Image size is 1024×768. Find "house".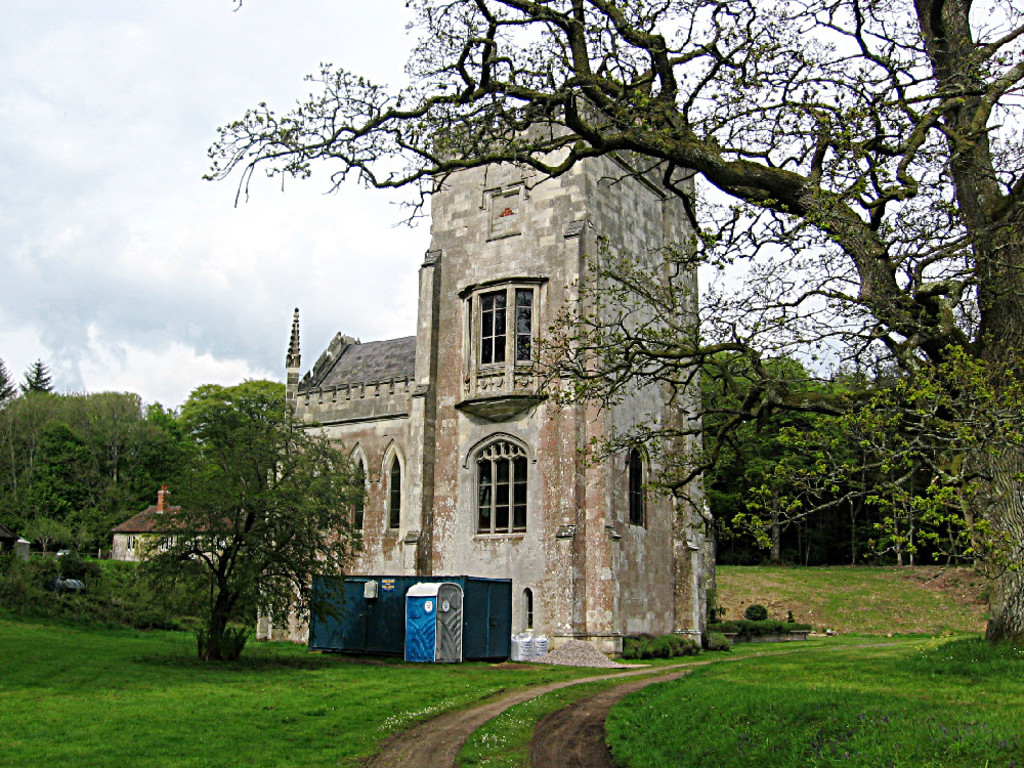
x1=274 y1=83 x2=724 y2=665.
